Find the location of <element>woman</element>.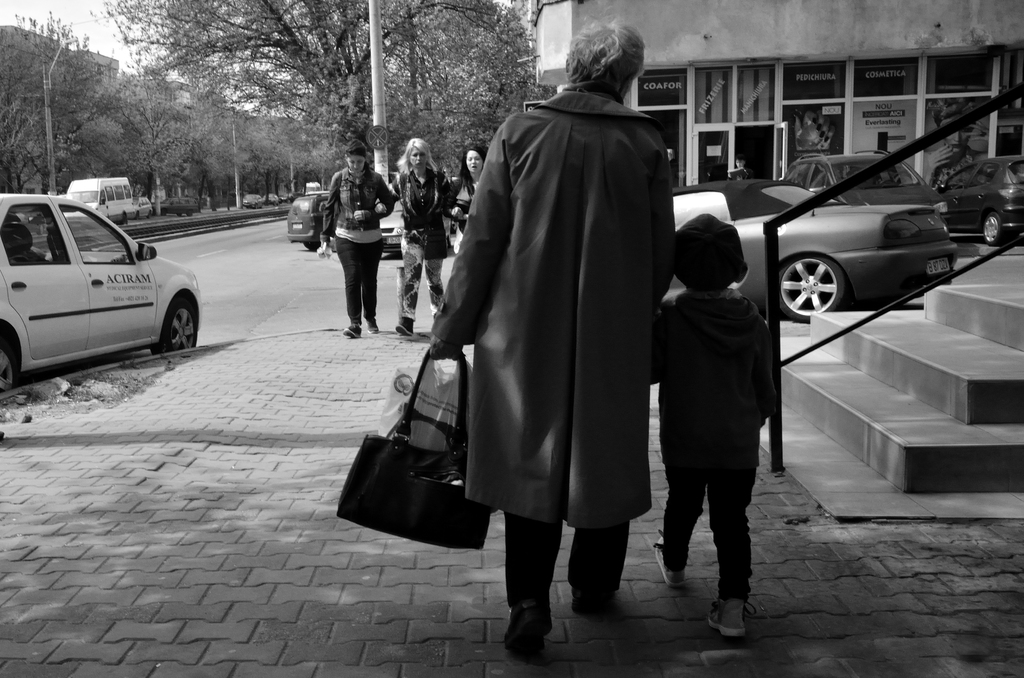
Location: pyautogui.locateOnScreen(317, 140, 394, 342).
